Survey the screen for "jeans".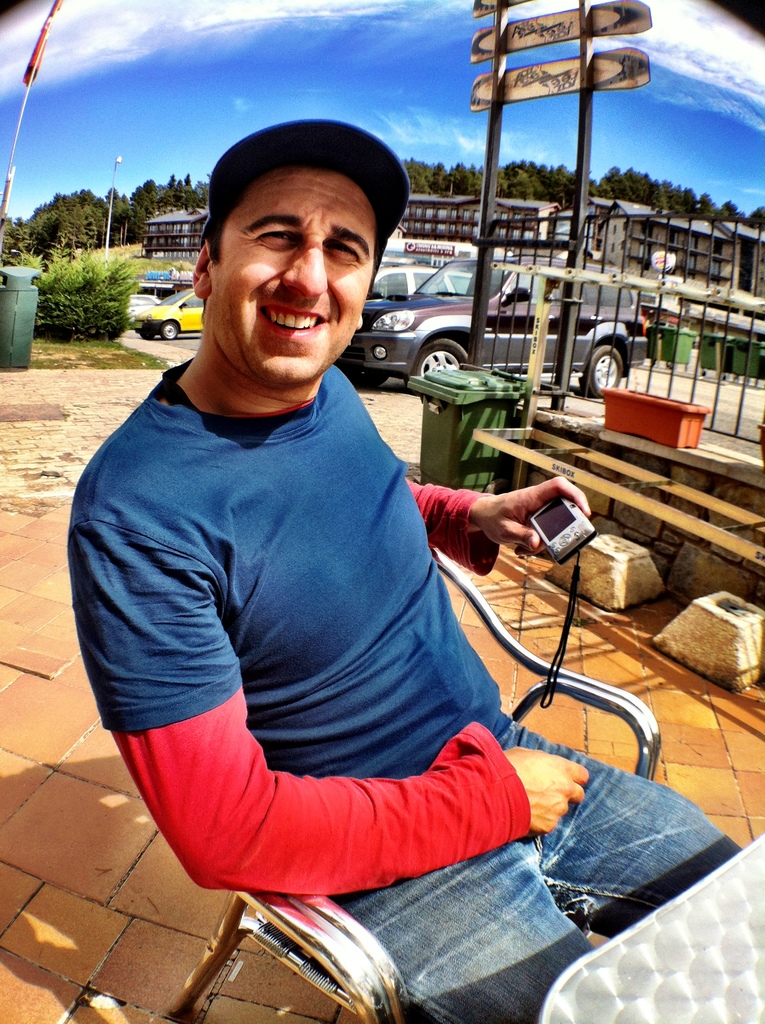
Survey found: {"left": 224, "top": 742, "right": 725, "bottom": 988}.
